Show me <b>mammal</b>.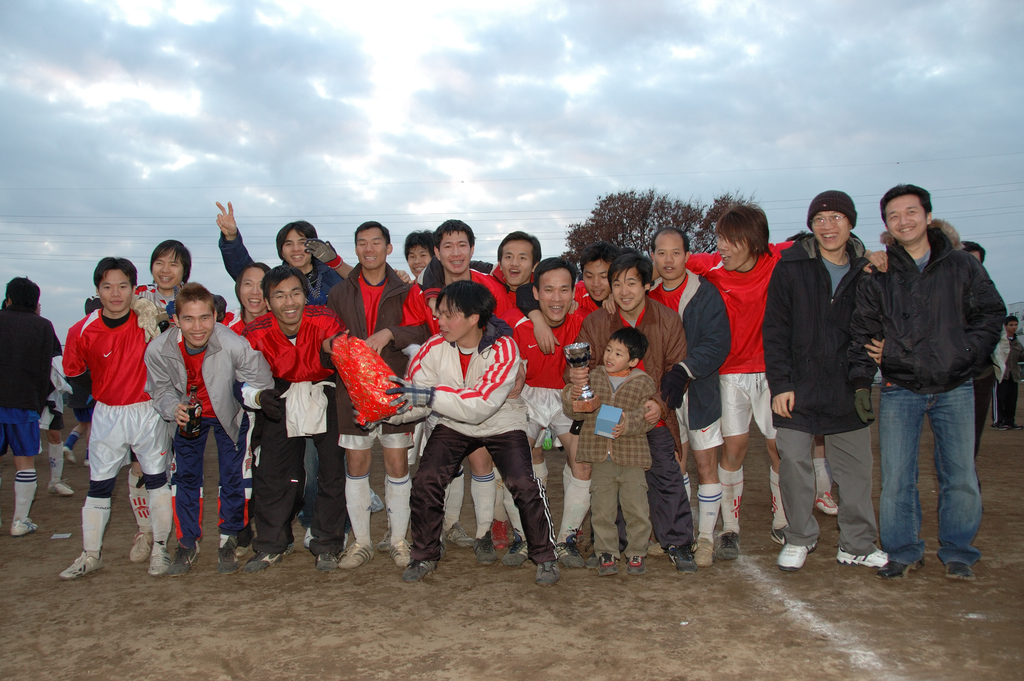
<b>mammal</b> is here: 574,245,692,568.
